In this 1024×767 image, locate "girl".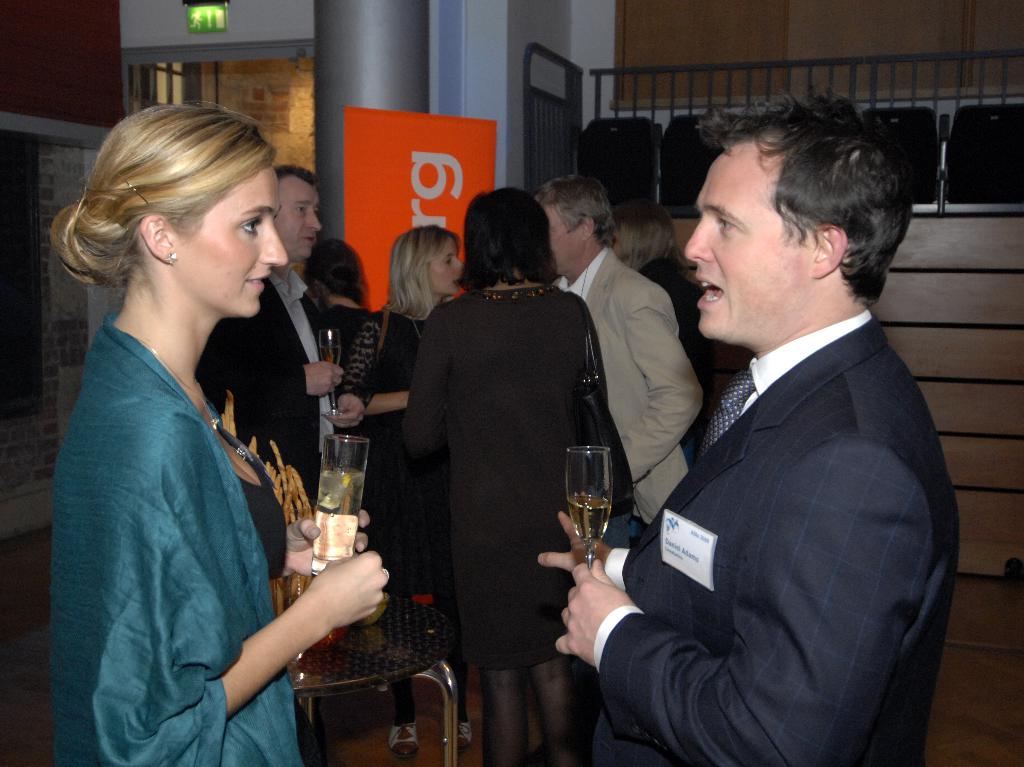
Bounding box: [x1=335, y1=220, x2=461, y2=593].
